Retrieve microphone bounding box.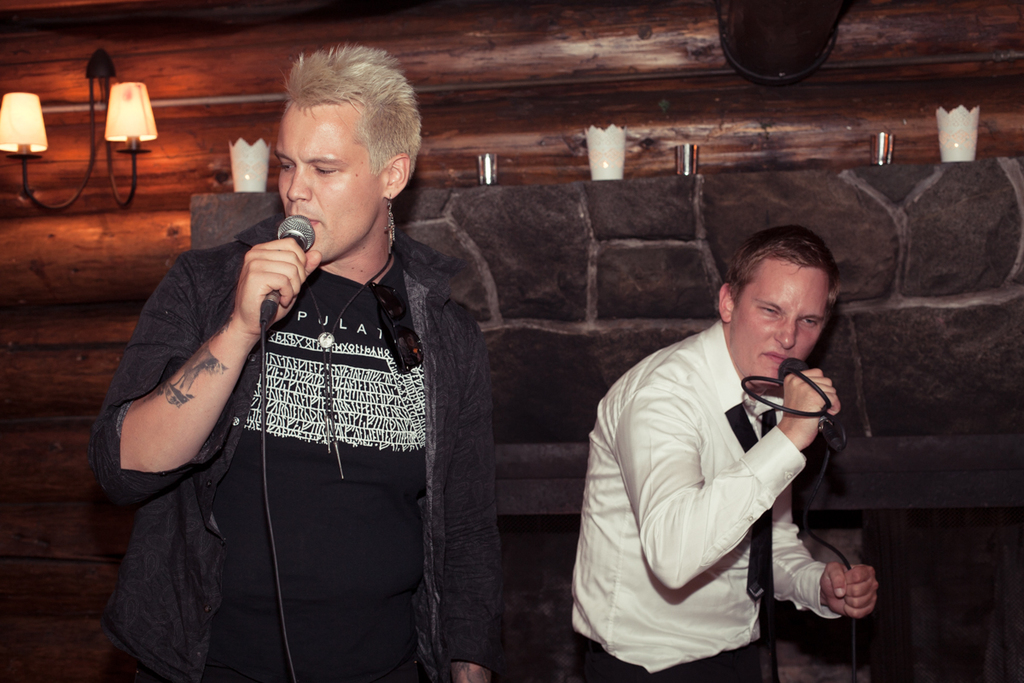
Bounding box: select_region(768, 354, 852, 458).
